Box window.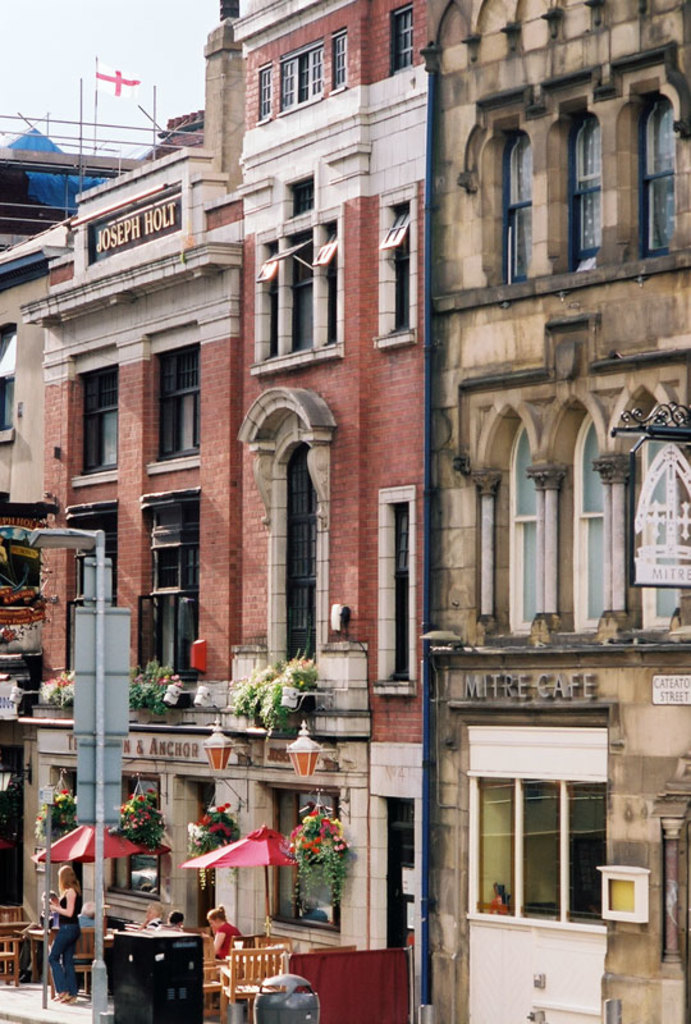
484,114,548,287.
